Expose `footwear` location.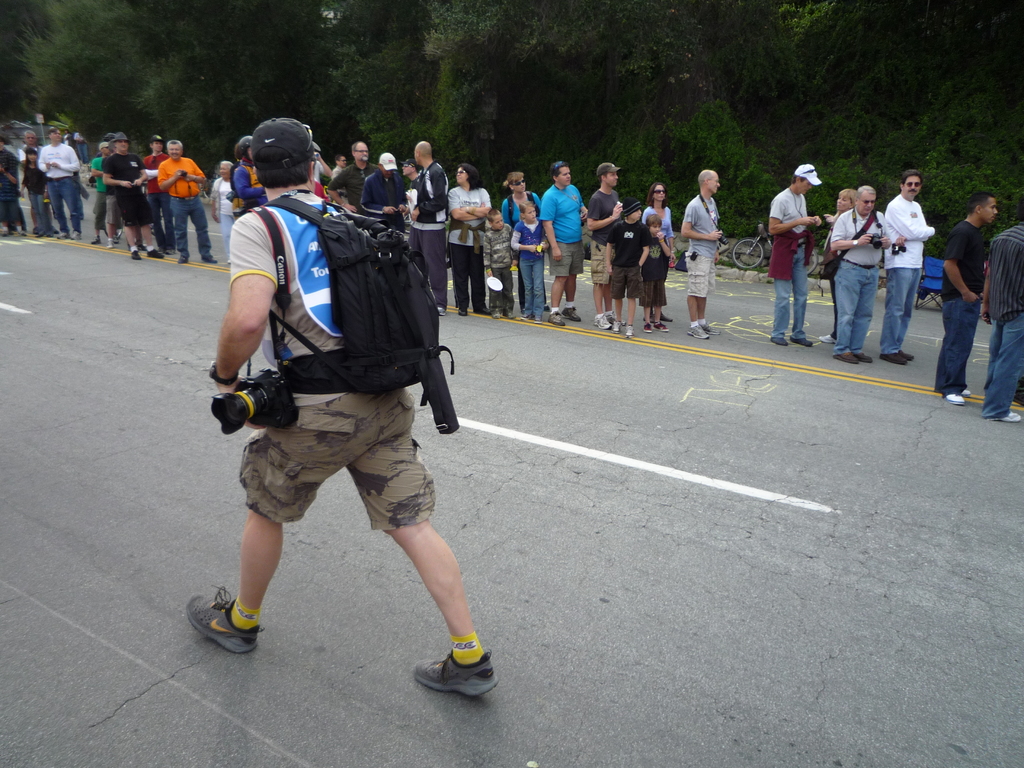
Exposed at <region>644, 323, 653, 333</region>.
